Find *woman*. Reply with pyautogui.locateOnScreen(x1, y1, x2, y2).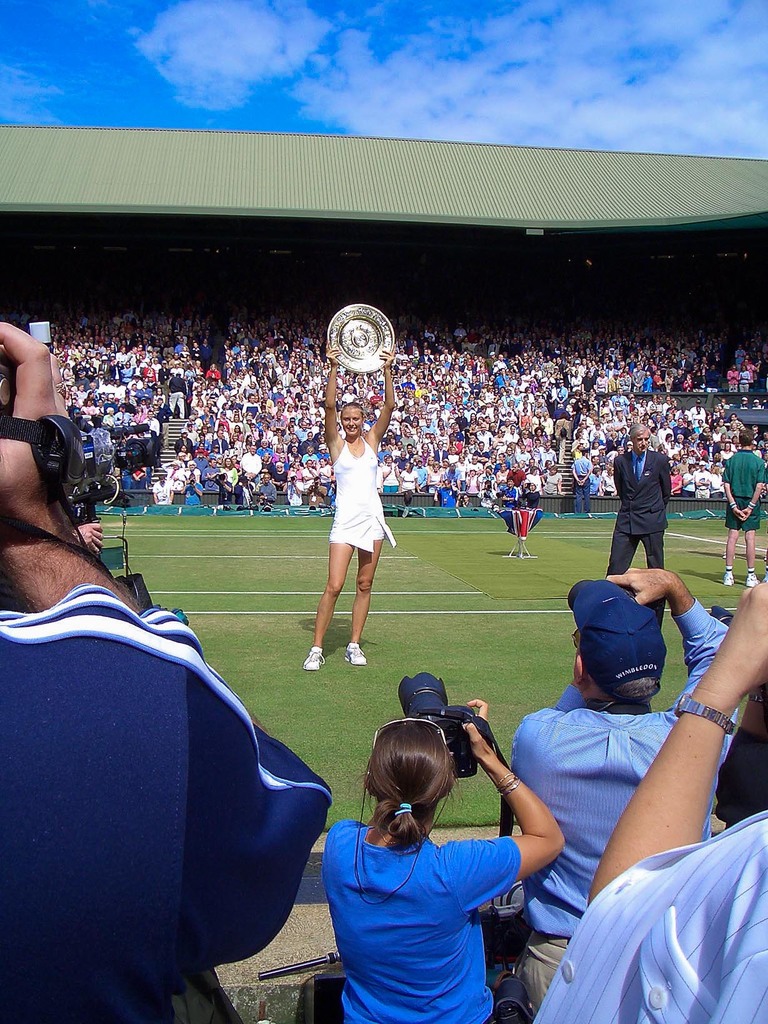
pyautogui.locateOnScreen(233, 416, 237, 417).
